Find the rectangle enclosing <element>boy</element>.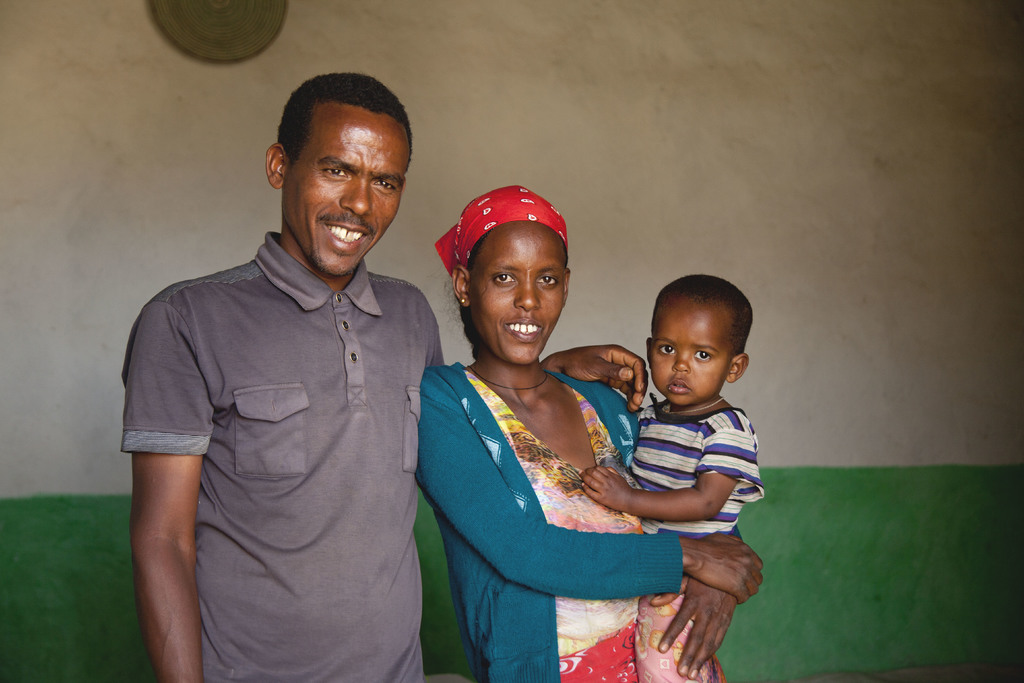
[x1=580, y1=274, x2=766, y2=682].
